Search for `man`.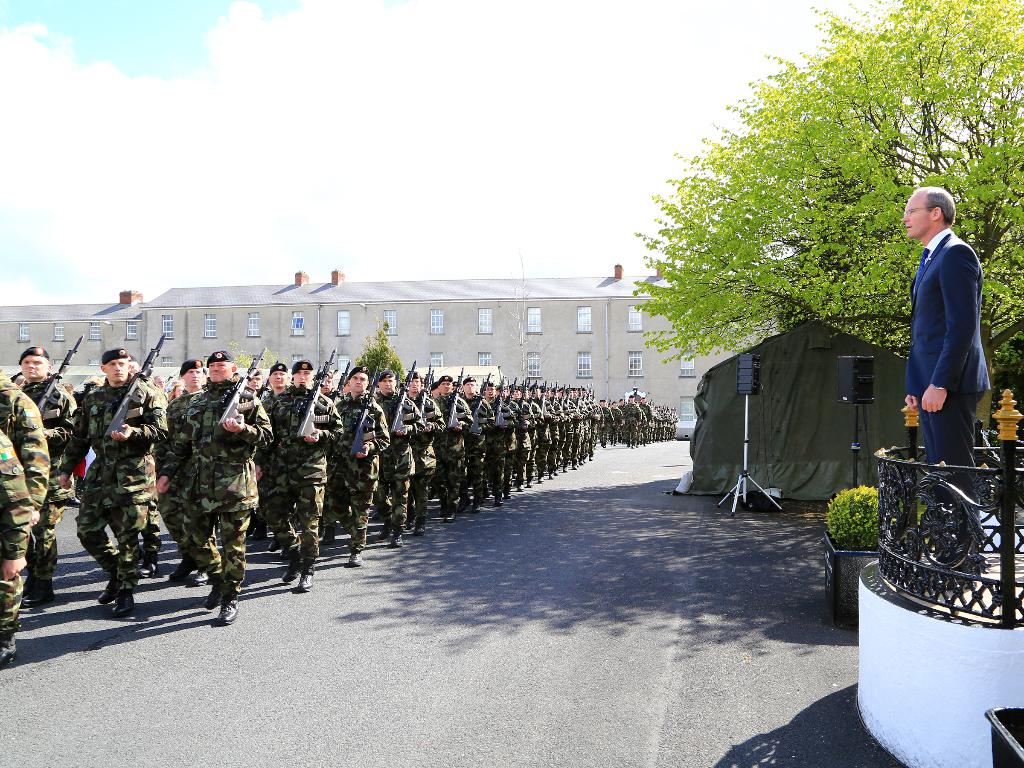
Found at <region>438, 373, 472, 518</region>.
